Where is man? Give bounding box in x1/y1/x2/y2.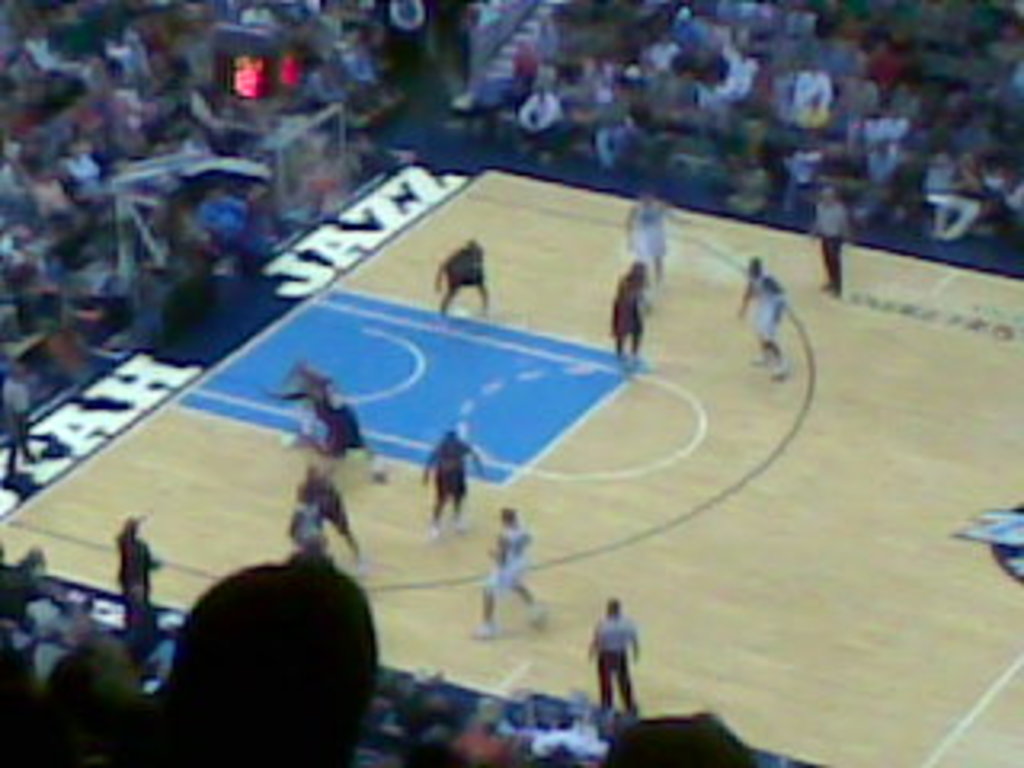
416/426/483/541.
